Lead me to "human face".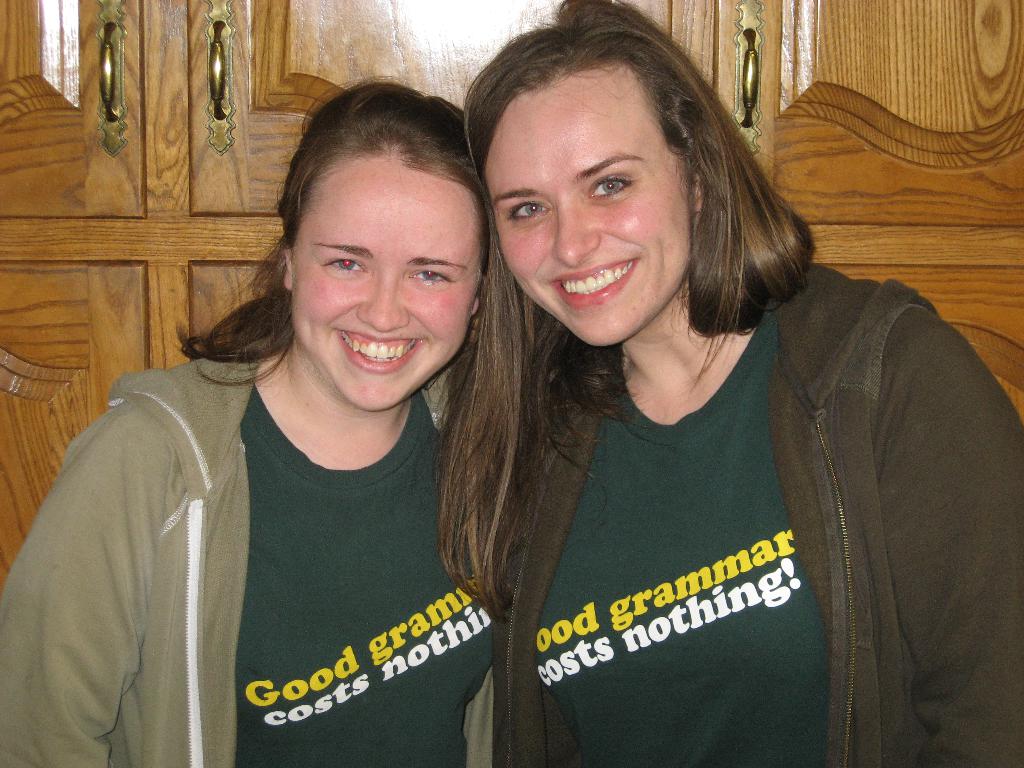
Lead to detection(488, 62, 694, 346).
